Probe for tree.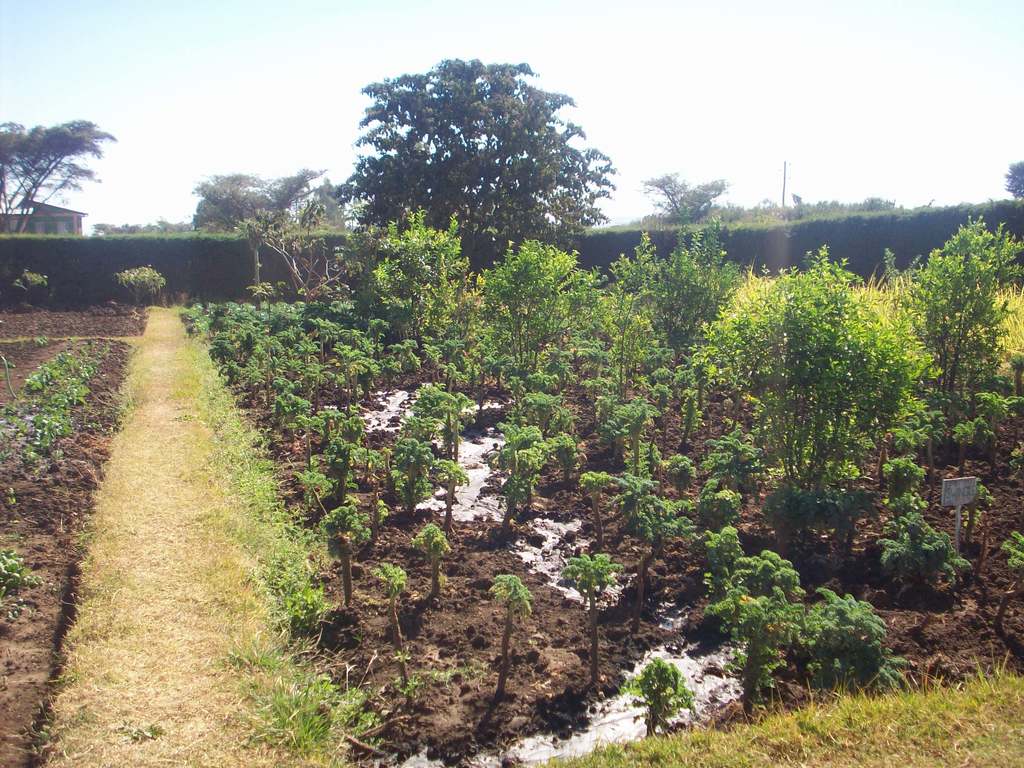
Probe result: 0, 115, 117, 241.
